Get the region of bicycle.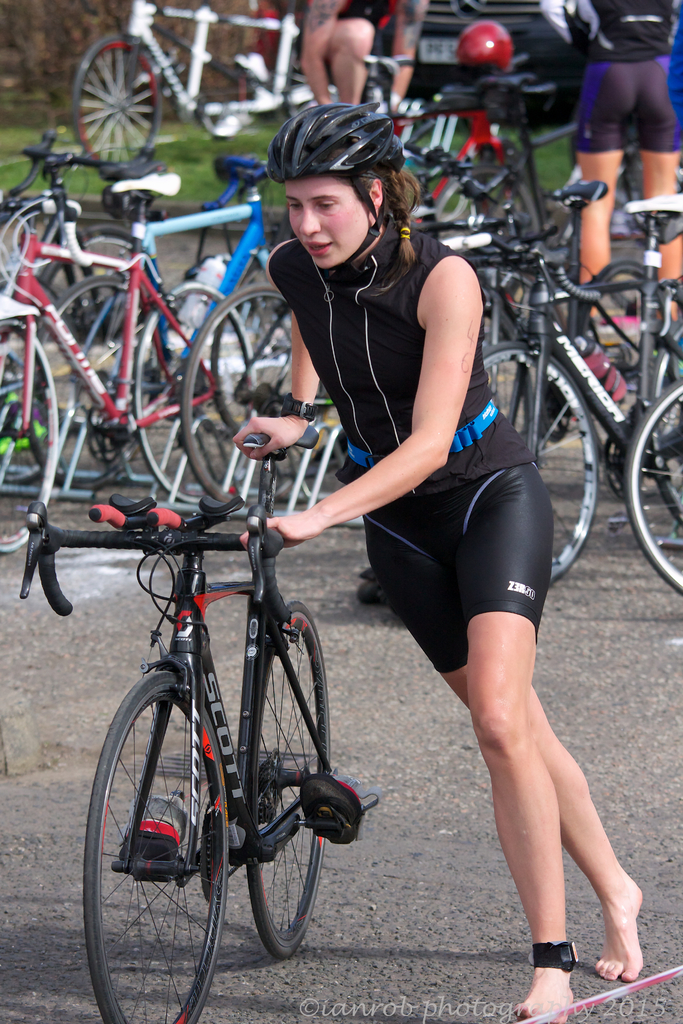
l=0, t=138, r=278, b=564.
